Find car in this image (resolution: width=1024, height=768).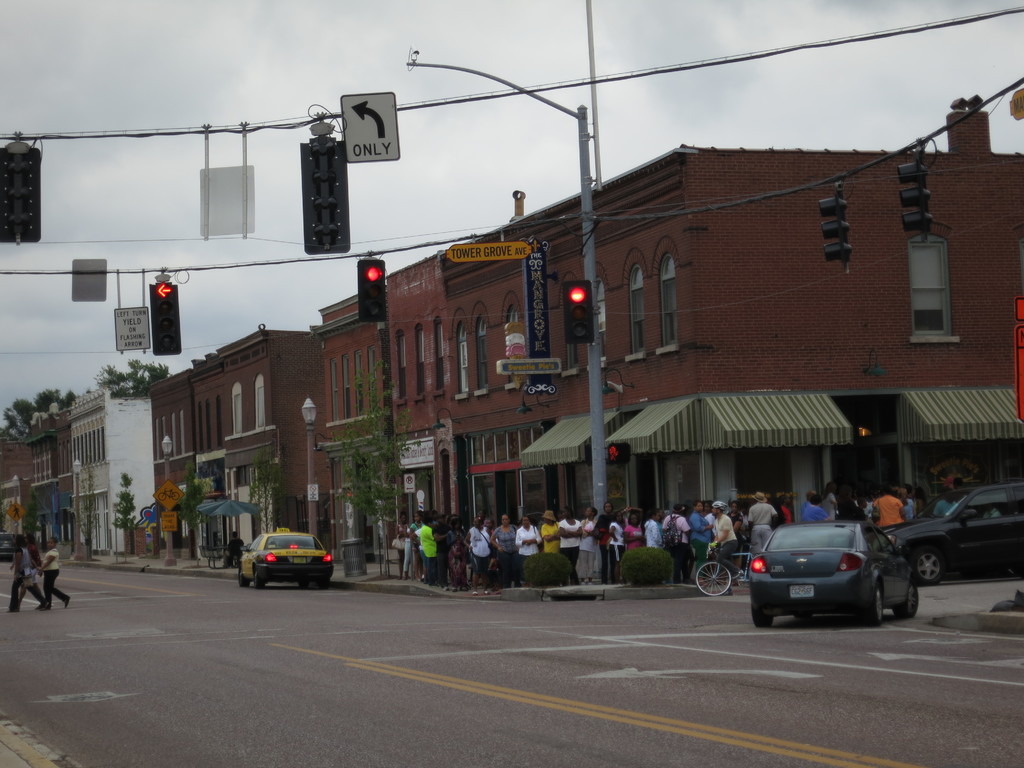
<box>237,527,335,591</box>.
